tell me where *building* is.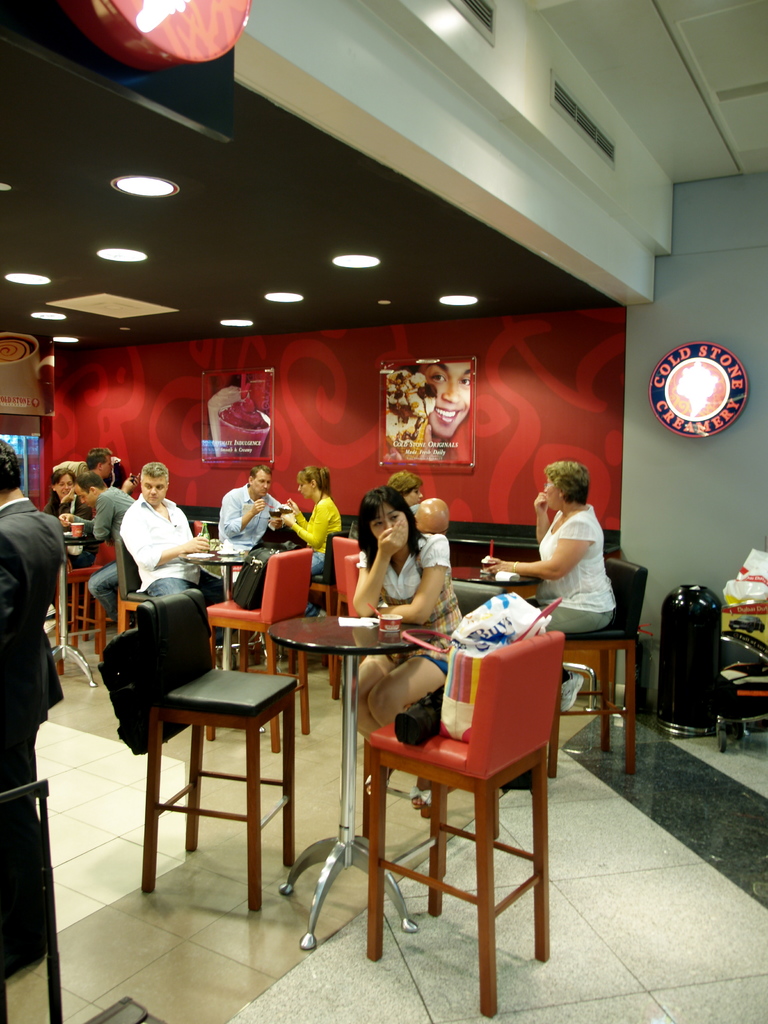
*building* is at region(0, 0, 767, 1023).
